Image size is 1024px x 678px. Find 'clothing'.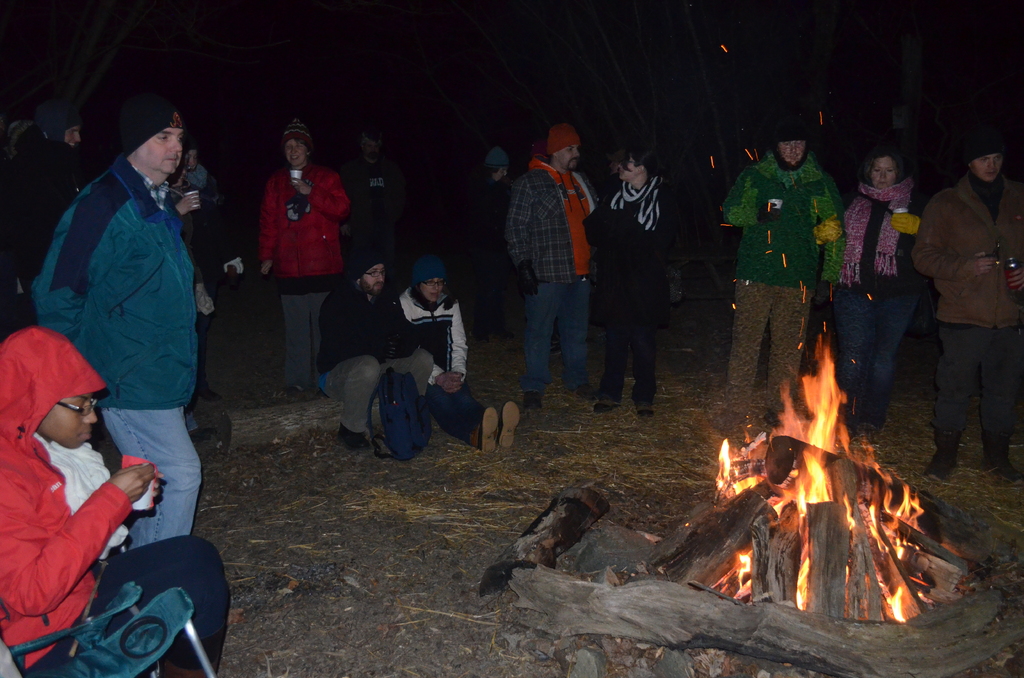
<bbox>918, 166, 1023, 451</bbox>.
